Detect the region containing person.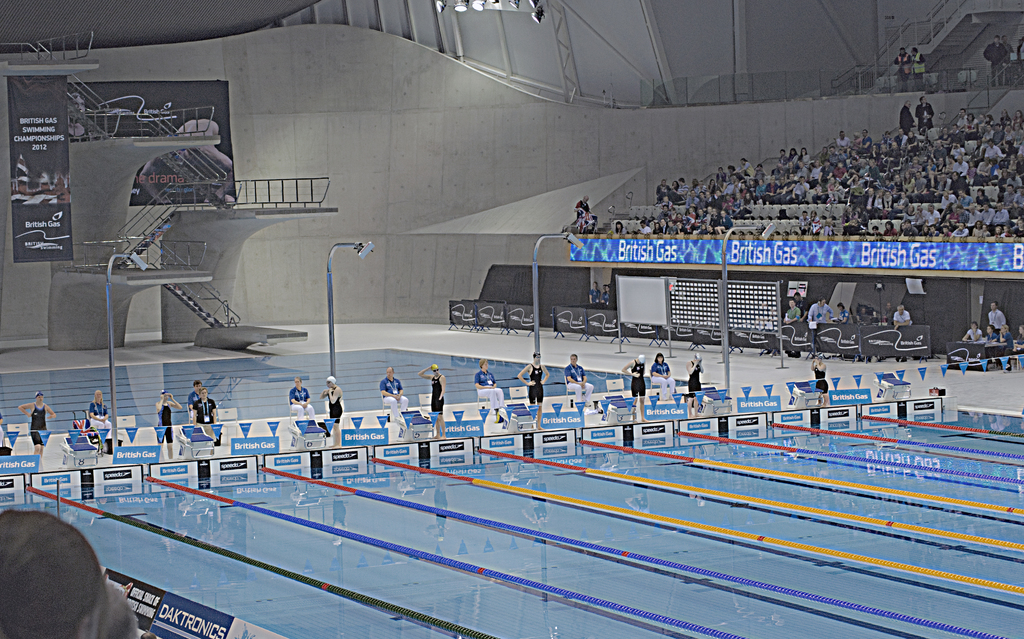
(782, 299, 802, 326).
